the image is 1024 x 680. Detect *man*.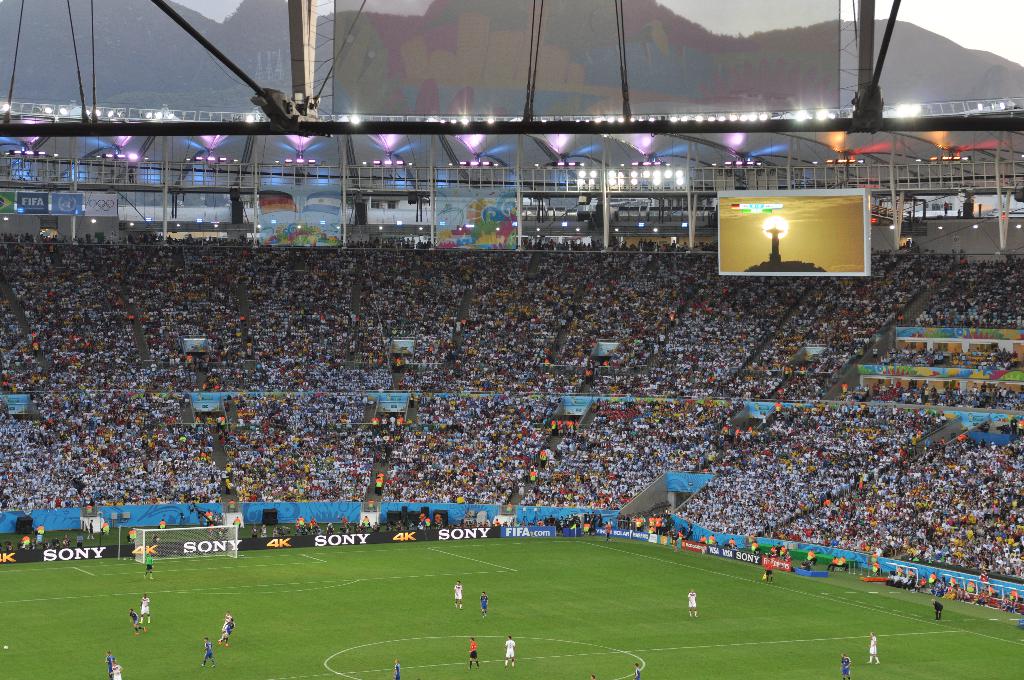
Detection: <bbox>151, 531, 160, 543</bbox>.
